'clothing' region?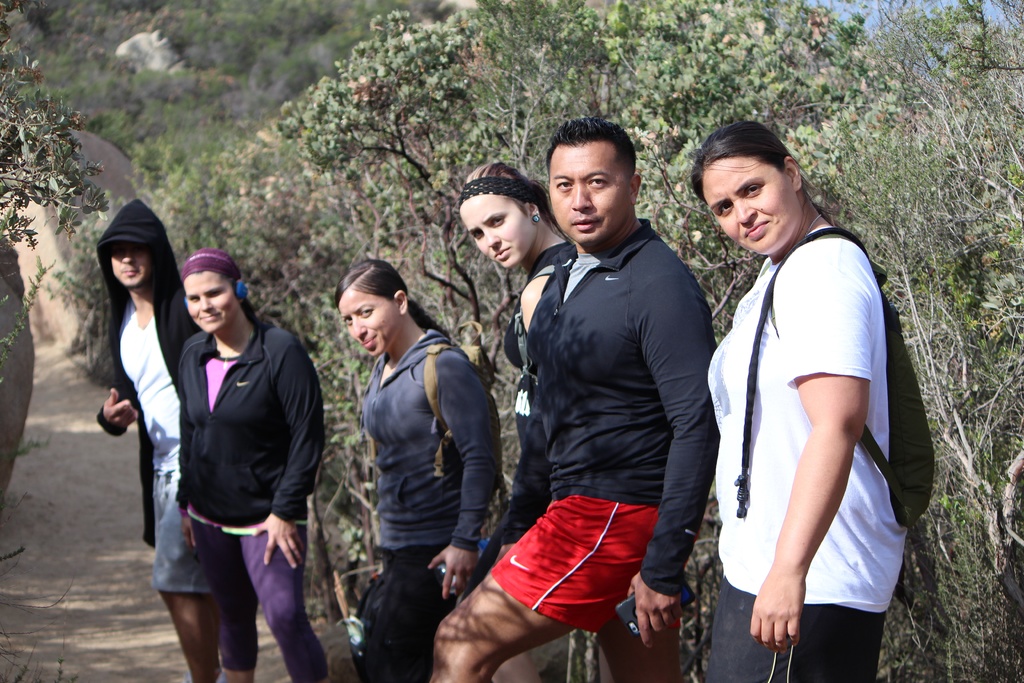
[x1=718, y1=190, x2=902, y2=643]
